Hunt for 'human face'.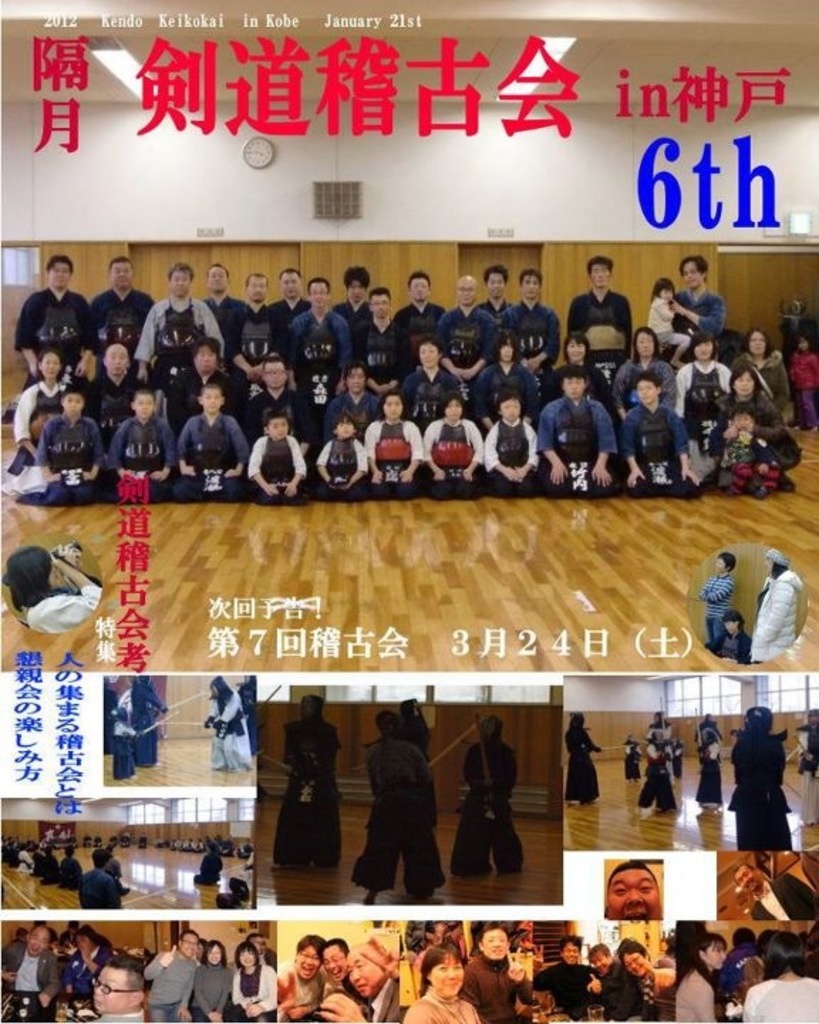
Hunted down at bbox(347, 956, 384, 991).
